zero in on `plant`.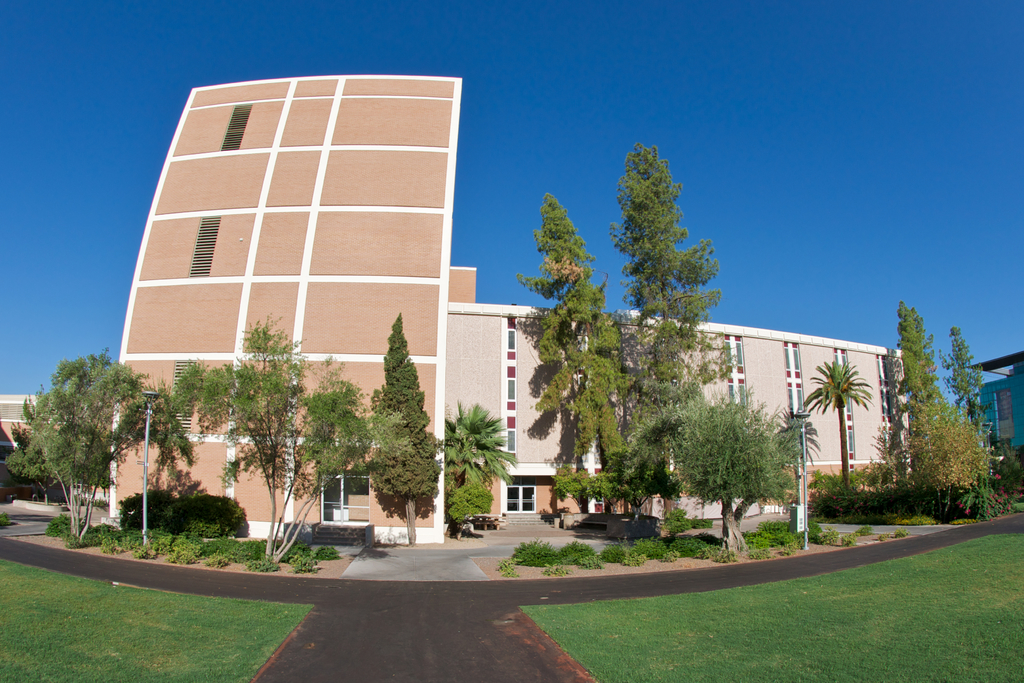
Zeroed in: (125, 533, 165, 558).
